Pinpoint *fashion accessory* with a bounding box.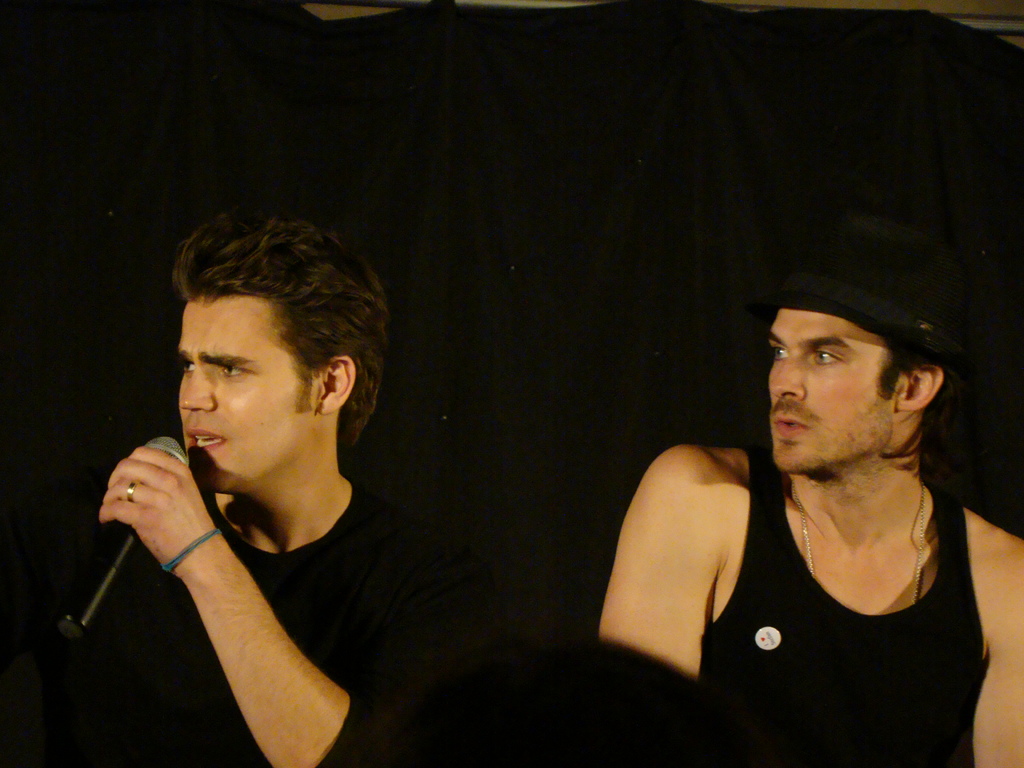
l=771, t=245, r=950, b=356.
